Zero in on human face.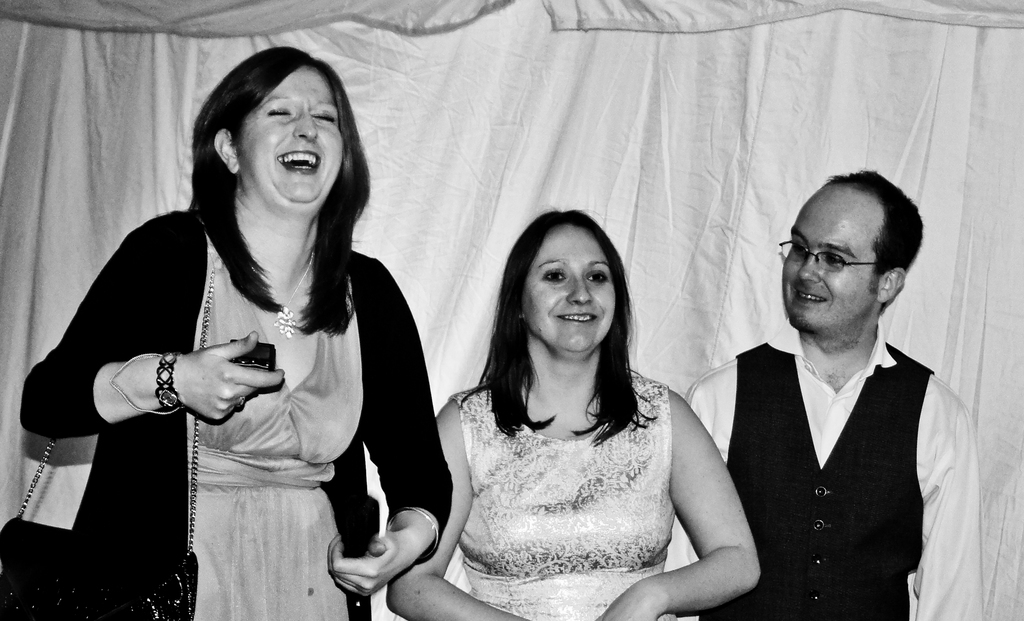
Zeroed in: bbox=[237, 60, 344, 199].
